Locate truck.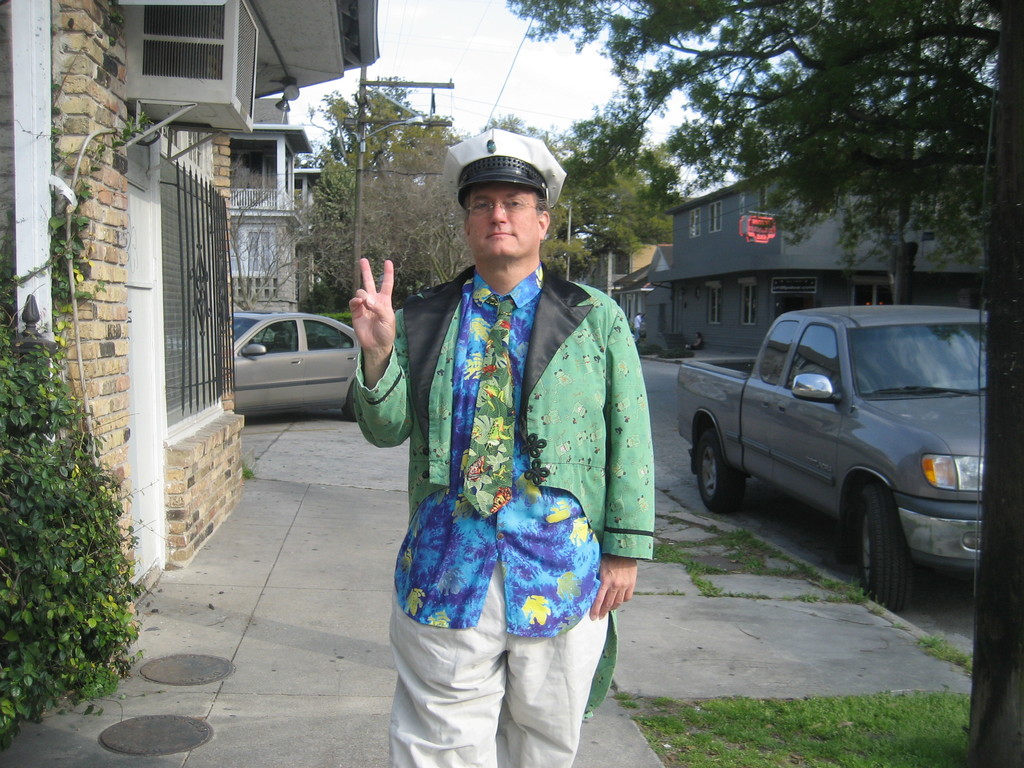
Bounding box: [left=661, top=316, right=1002, bottom=577].
